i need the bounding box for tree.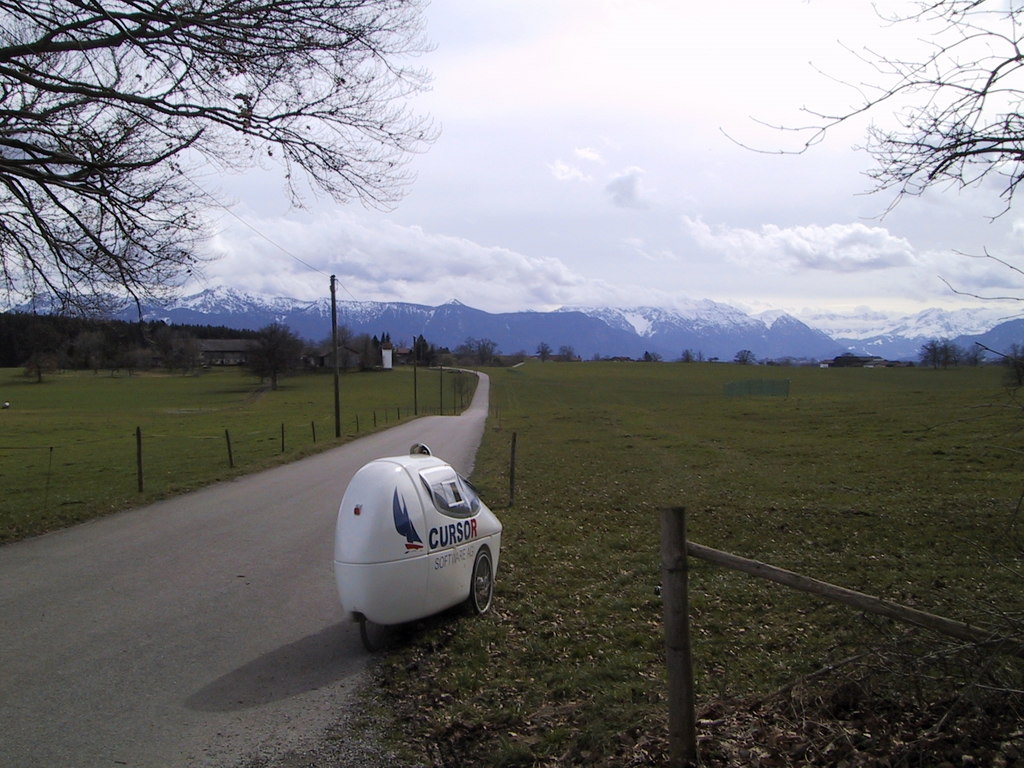
Here it is: Rect(0, 0, 440, 337).
